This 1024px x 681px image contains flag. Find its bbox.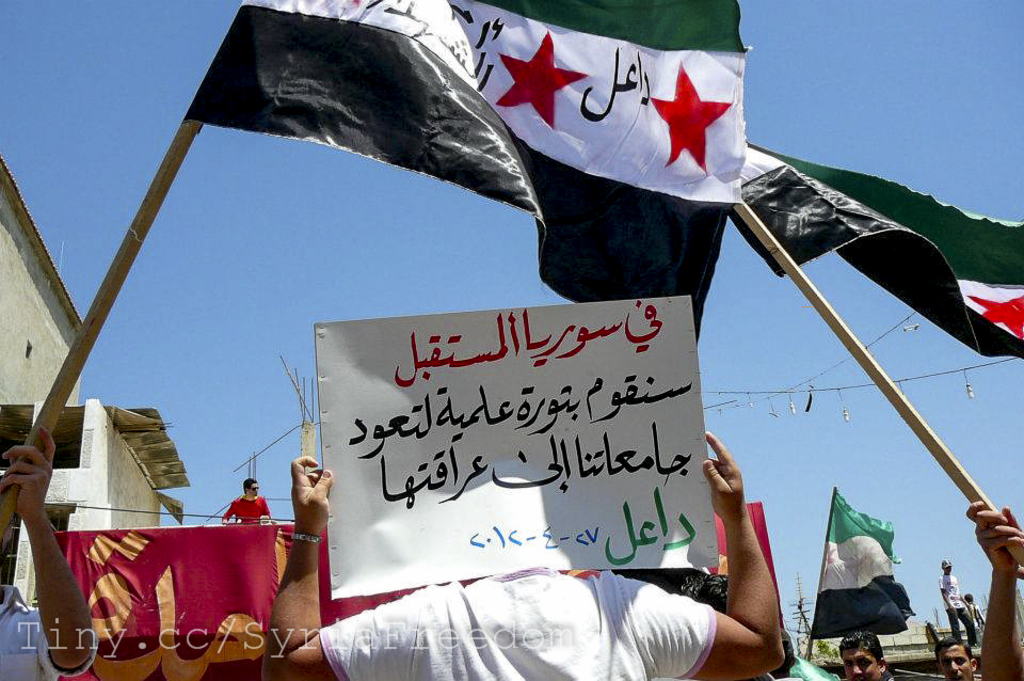
(817, 490, 917, 643).
